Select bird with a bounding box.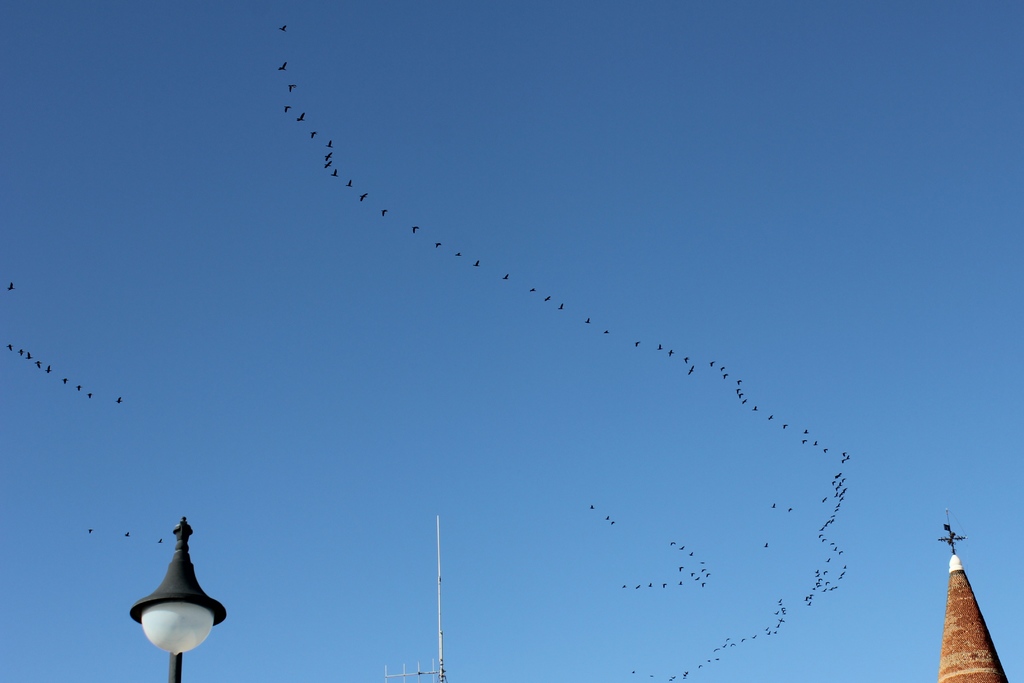
bbox(60, 377, 69, 388).
